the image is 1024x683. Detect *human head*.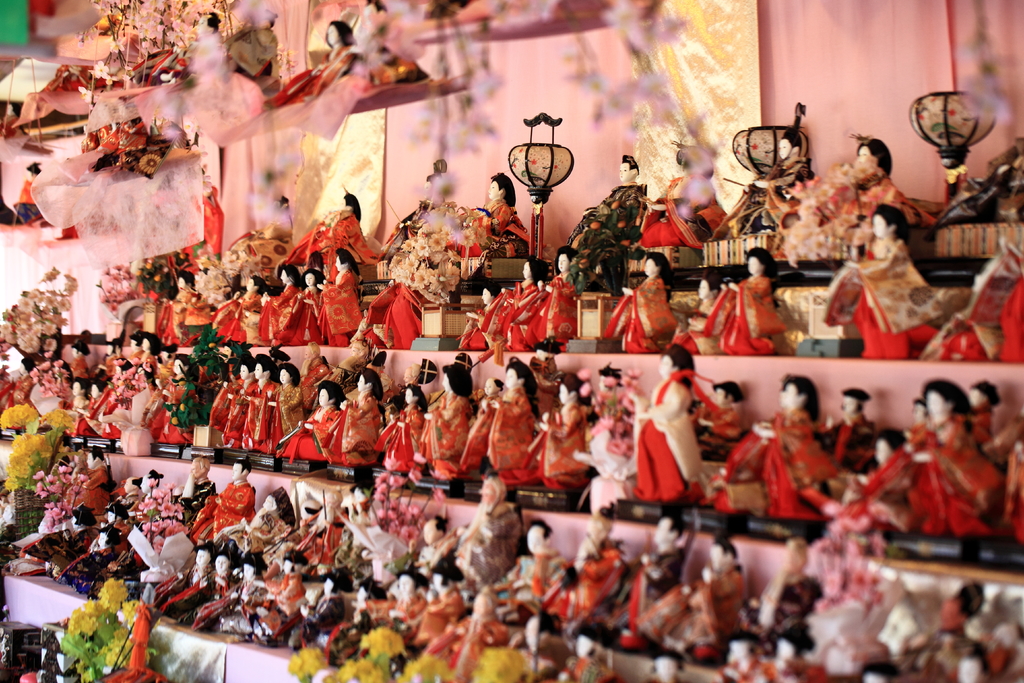
Detection: x1=247, y1=273, x2=267, y2=292.
